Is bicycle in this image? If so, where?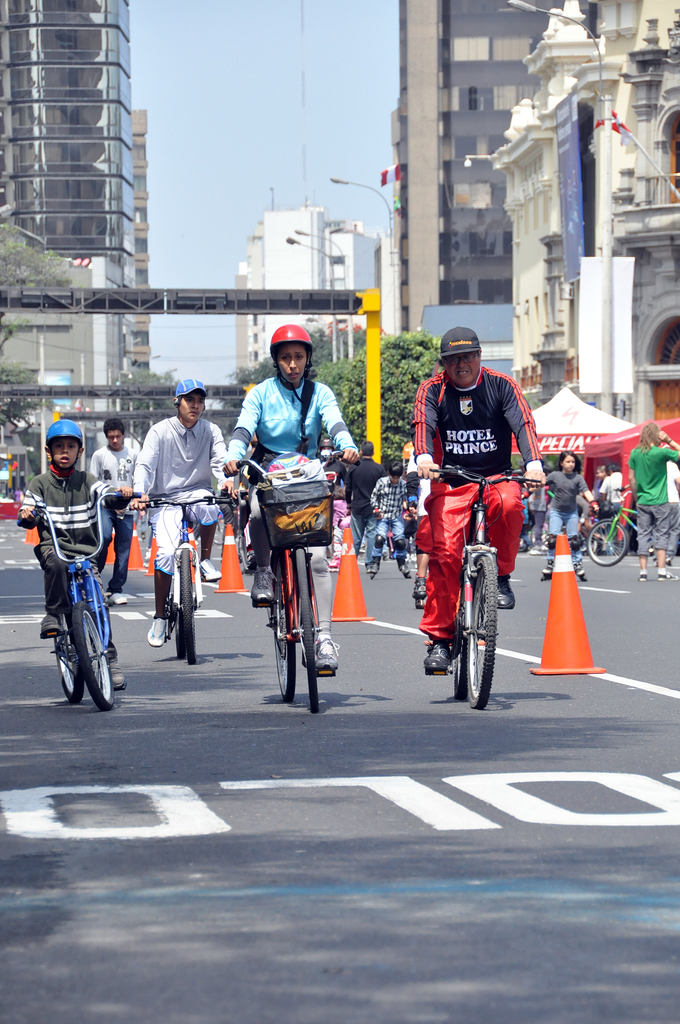
Yes, at select_region(16, 485, 142, 711).
